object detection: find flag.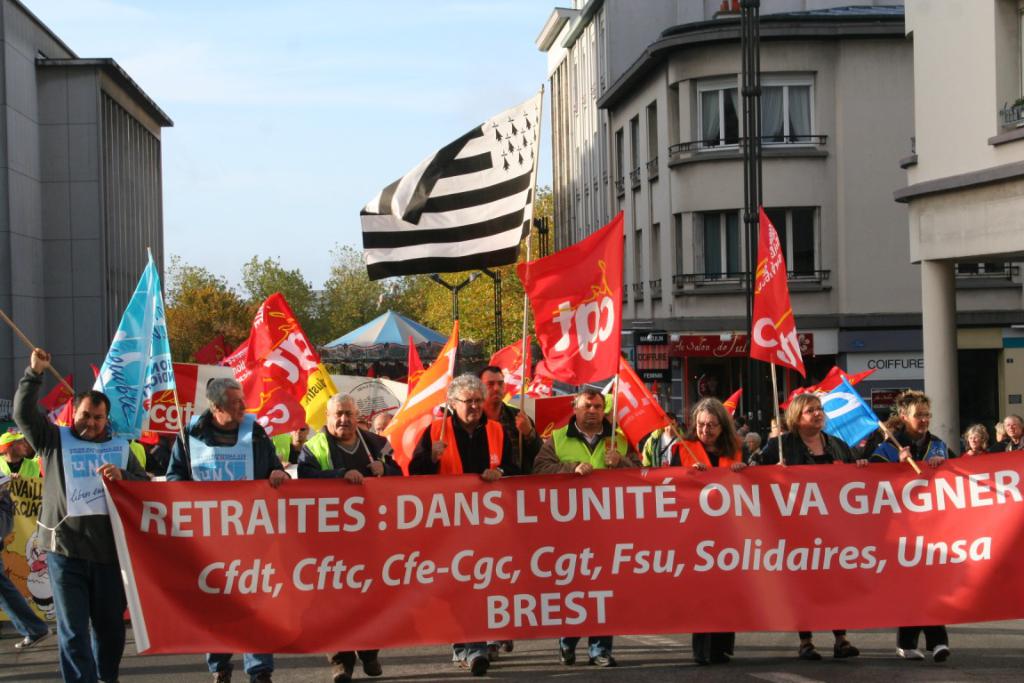
<region>752, 206, 809, 382</region>.
